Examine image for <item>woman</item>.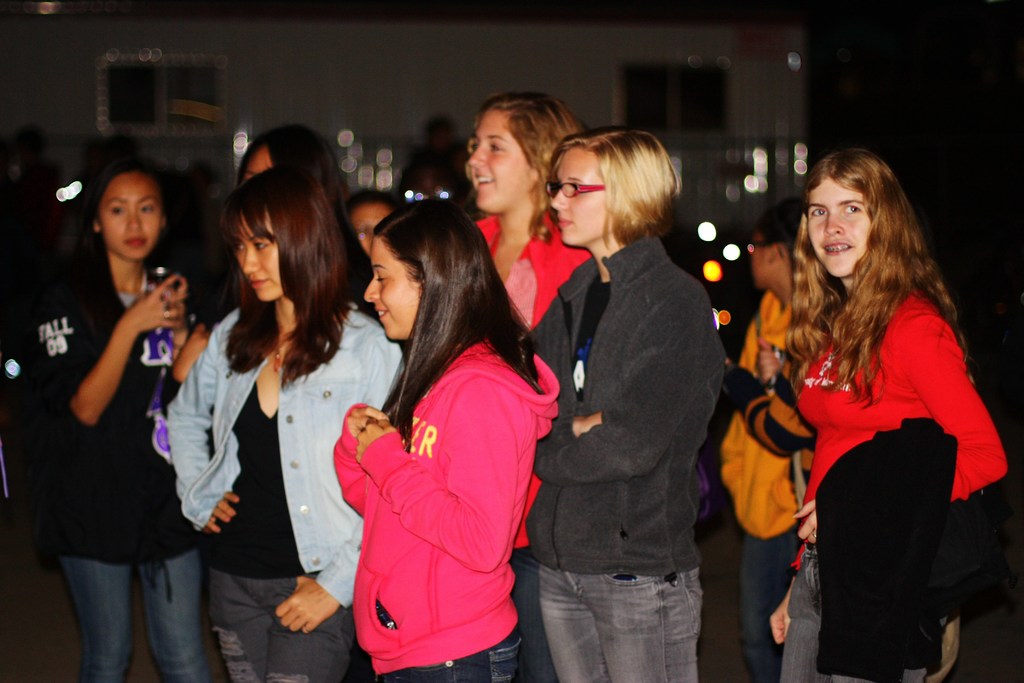
Examination result: crop(522, 126, 735, 682).
